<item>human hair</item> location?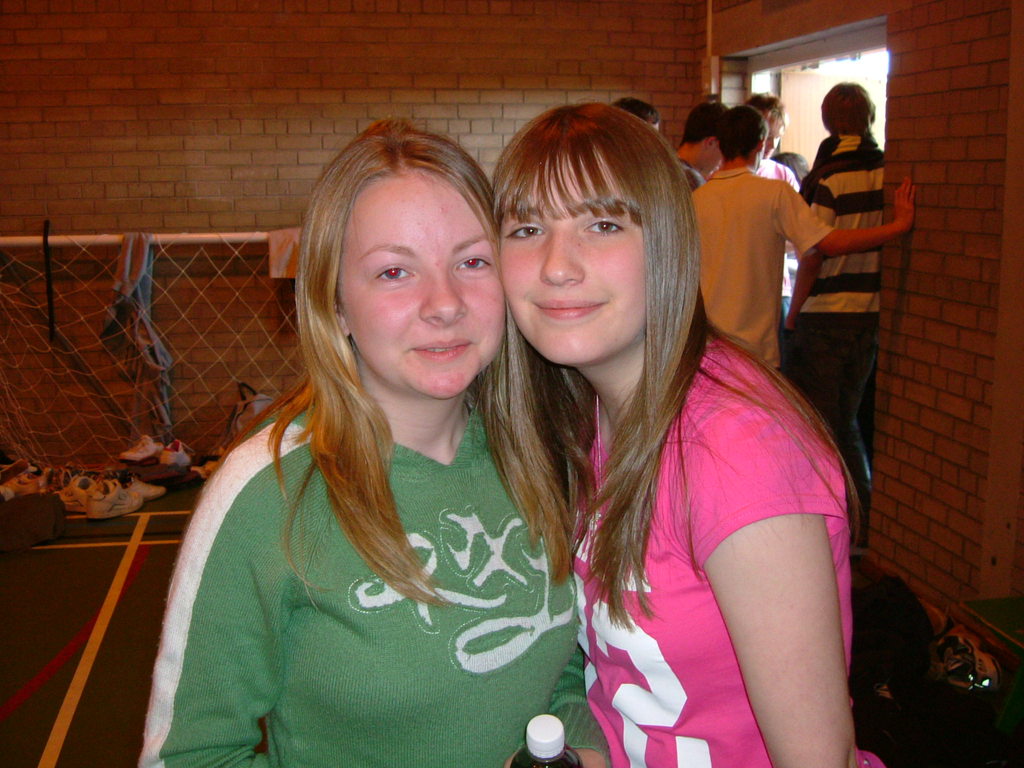
[left=486, top=97, right=861, bottom=637]
